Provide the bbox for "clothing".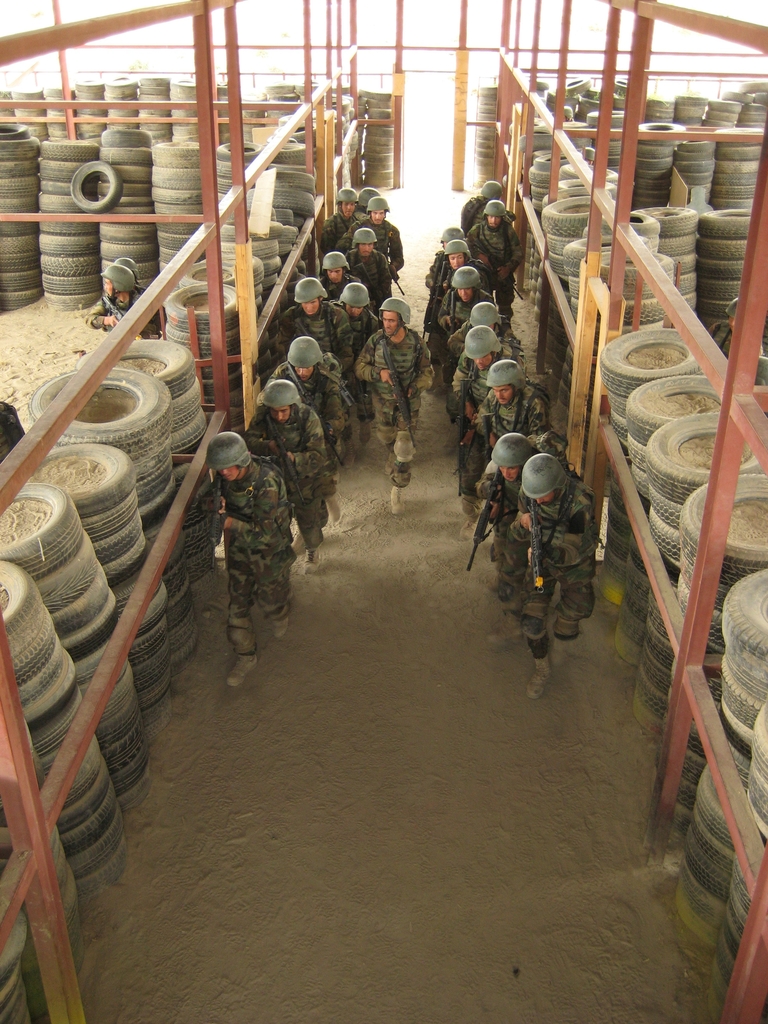
(left=268, top=349, right=351, bottom=451).
